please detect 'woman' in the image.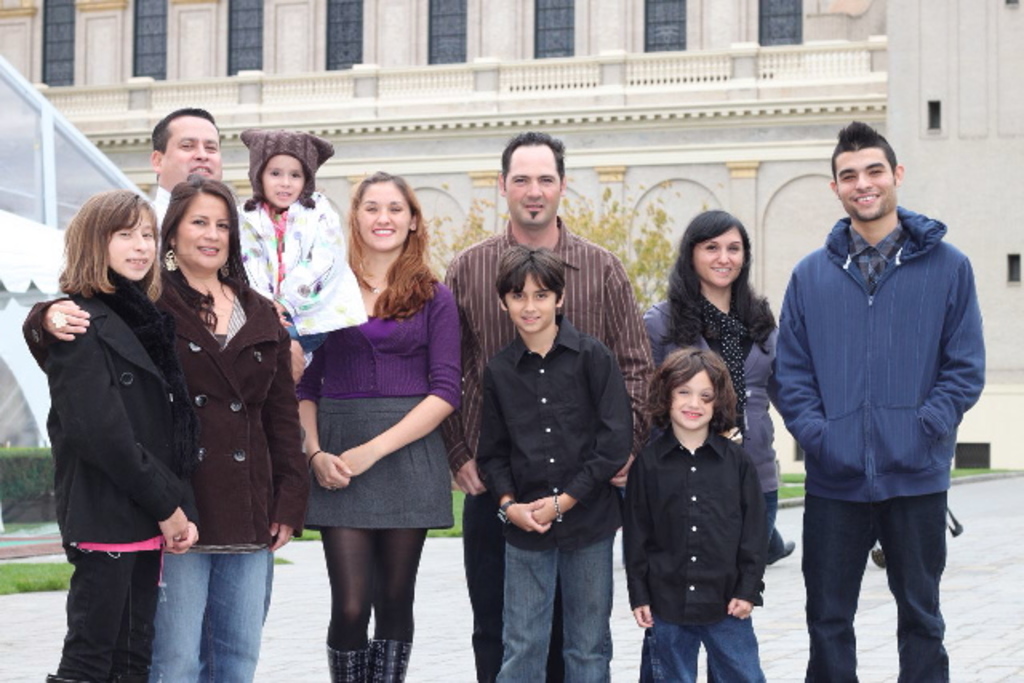
bbox(283, 162, 502, 681).
